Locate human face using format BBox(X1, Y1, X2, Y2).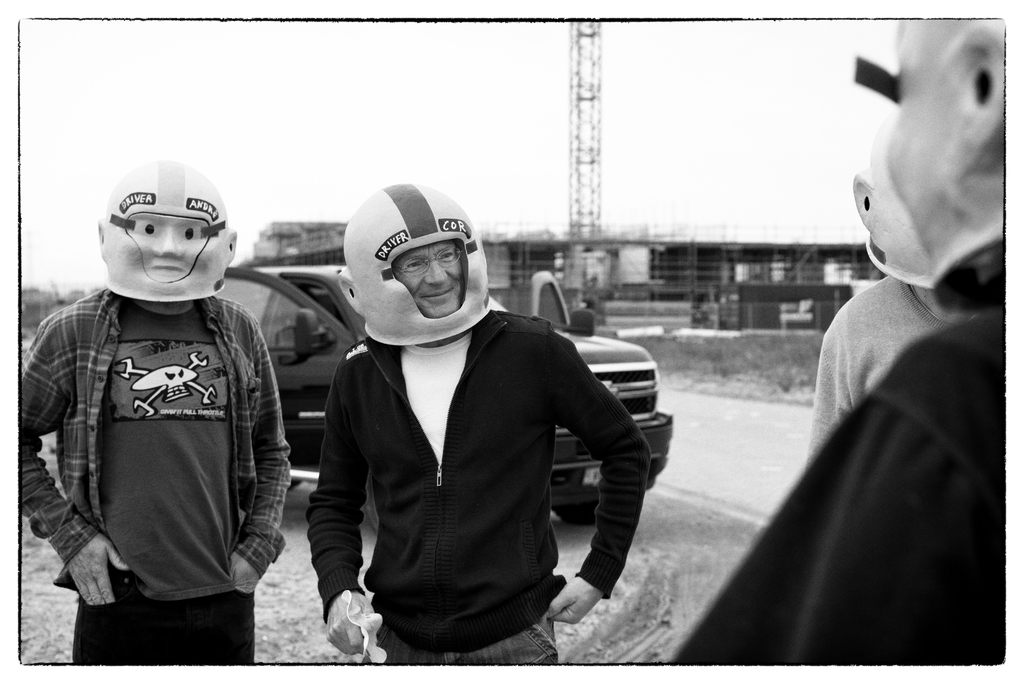
BBox(380, 225, 476, 322).
